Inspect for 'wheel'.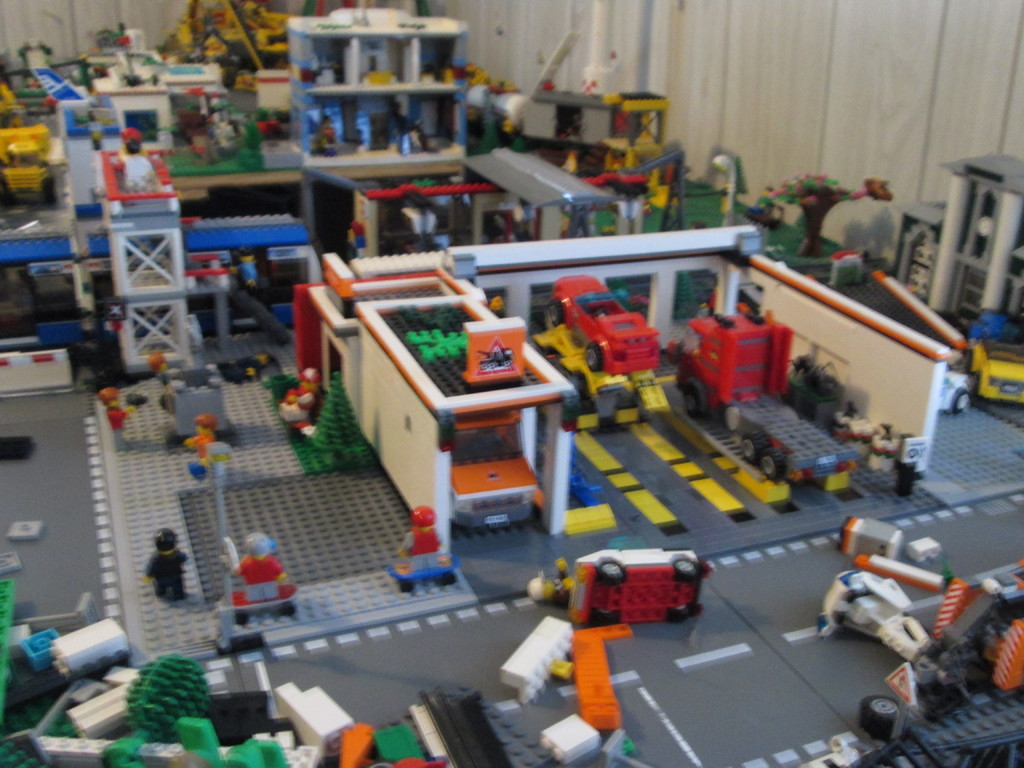
Inspection: x1=955, y1=390, x2=970, y2=412.
